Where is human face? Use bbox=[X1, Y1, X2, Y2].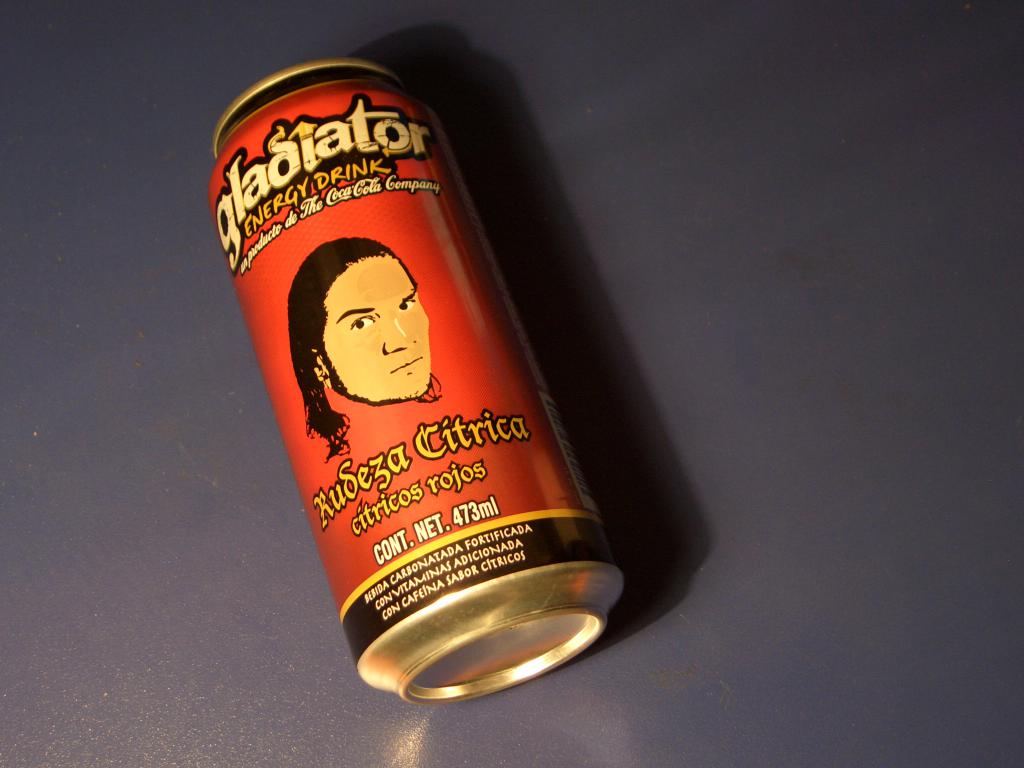
bbox=[324, 258, 431, 398].
